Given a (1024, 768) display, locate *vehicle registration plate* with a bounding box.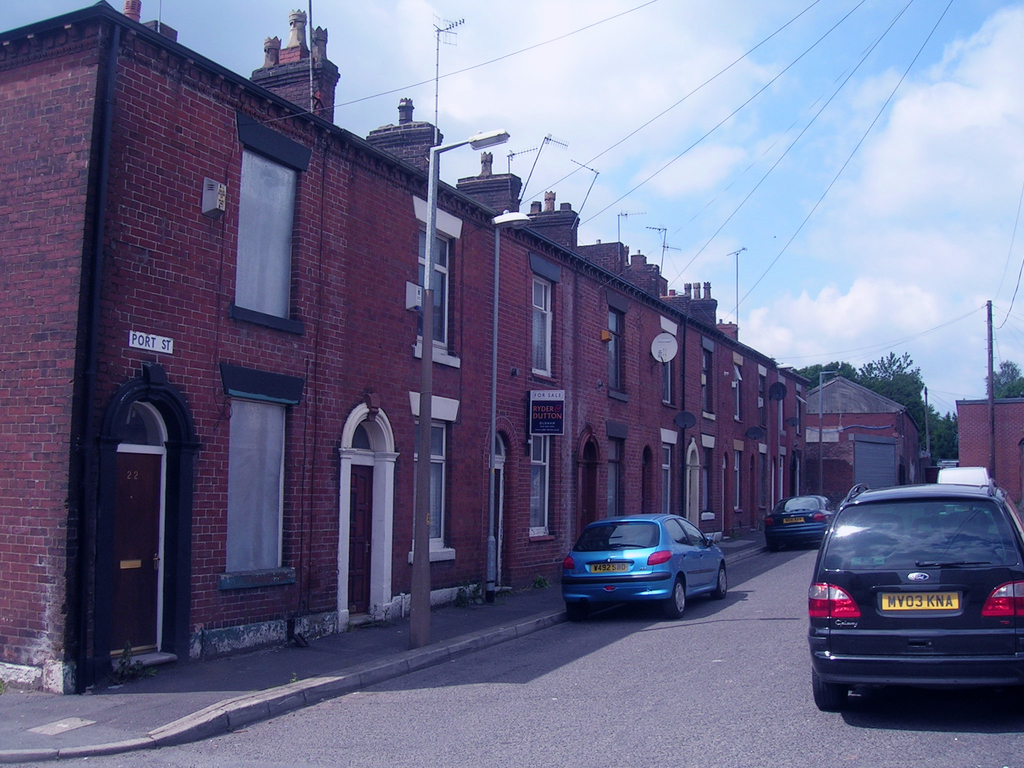
Located: rect(880, 586, 963, 611).
